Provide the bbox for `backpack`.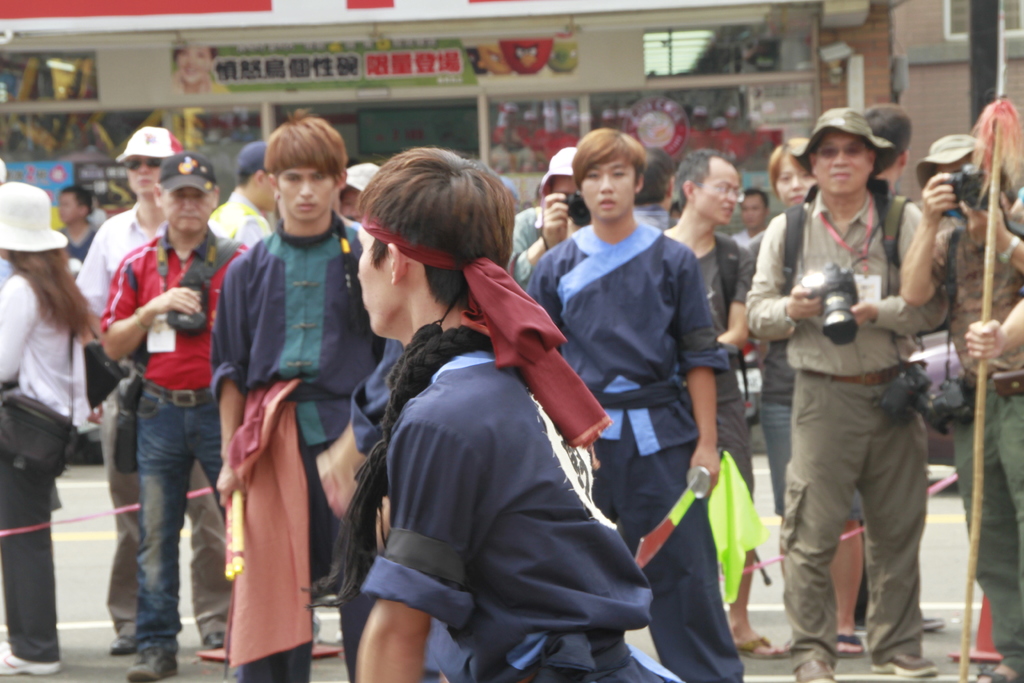
940:223:1023:368.
